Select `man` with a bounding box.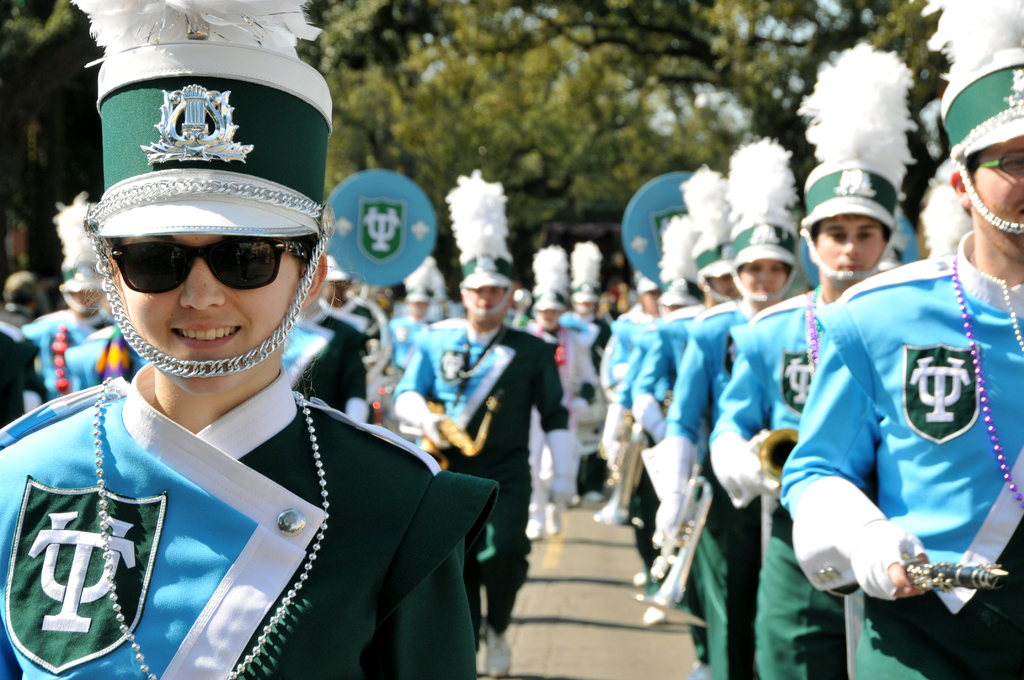
{"left": 785, "top": 45, "right": 1023, "bottom": 679}.
